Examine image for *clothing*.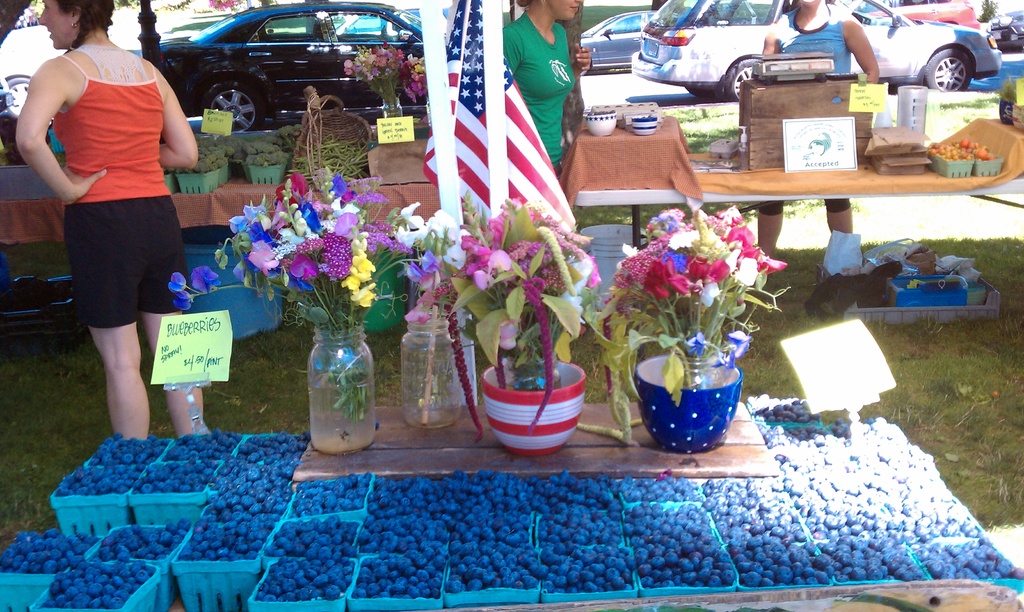
Examination result: bbox=[42, 21, 180, 338].
